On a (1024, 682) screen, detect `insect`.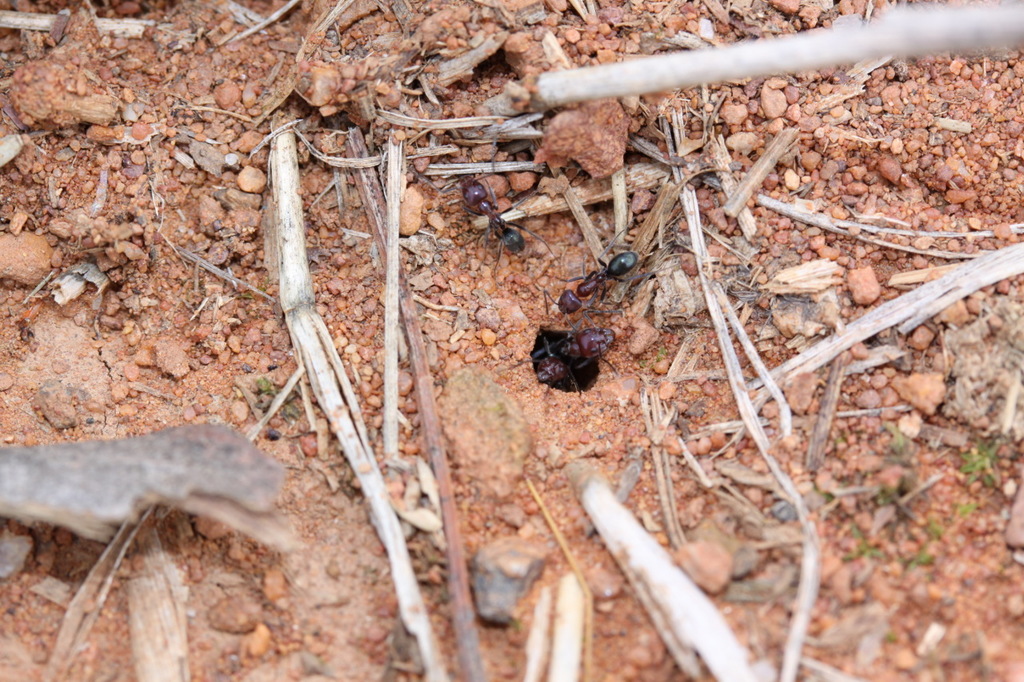
(x1=450, y1=170, x2=553, y2=277).
